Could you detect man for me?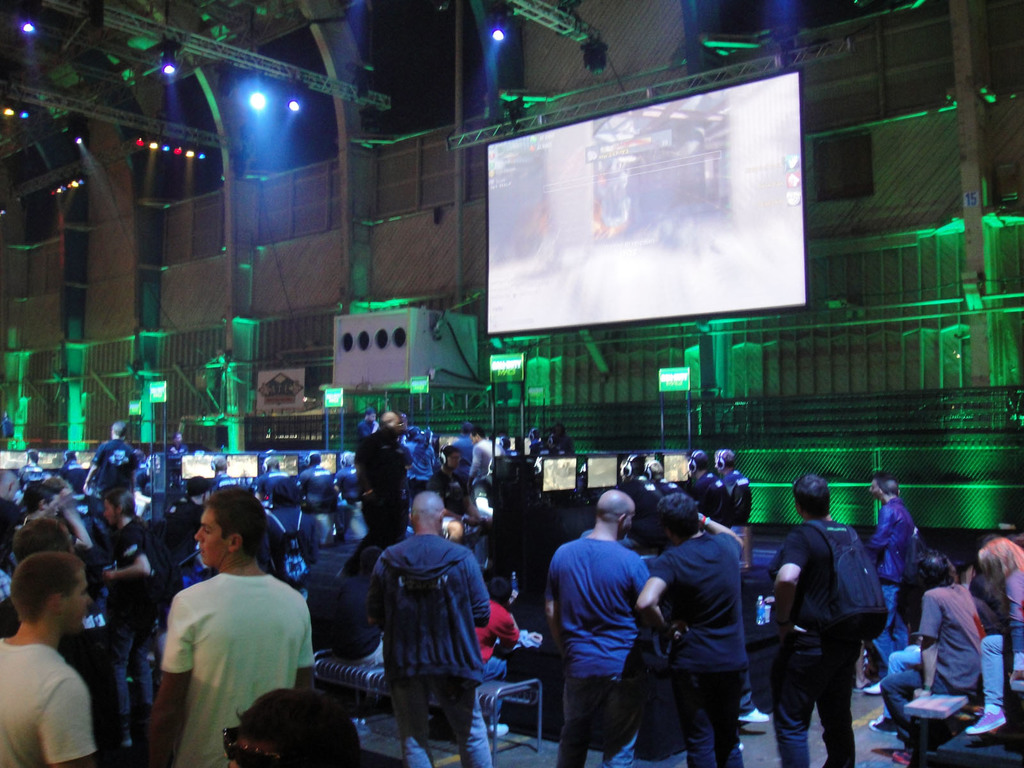
Detection result: bbox=(494, 429, 510, 452).
